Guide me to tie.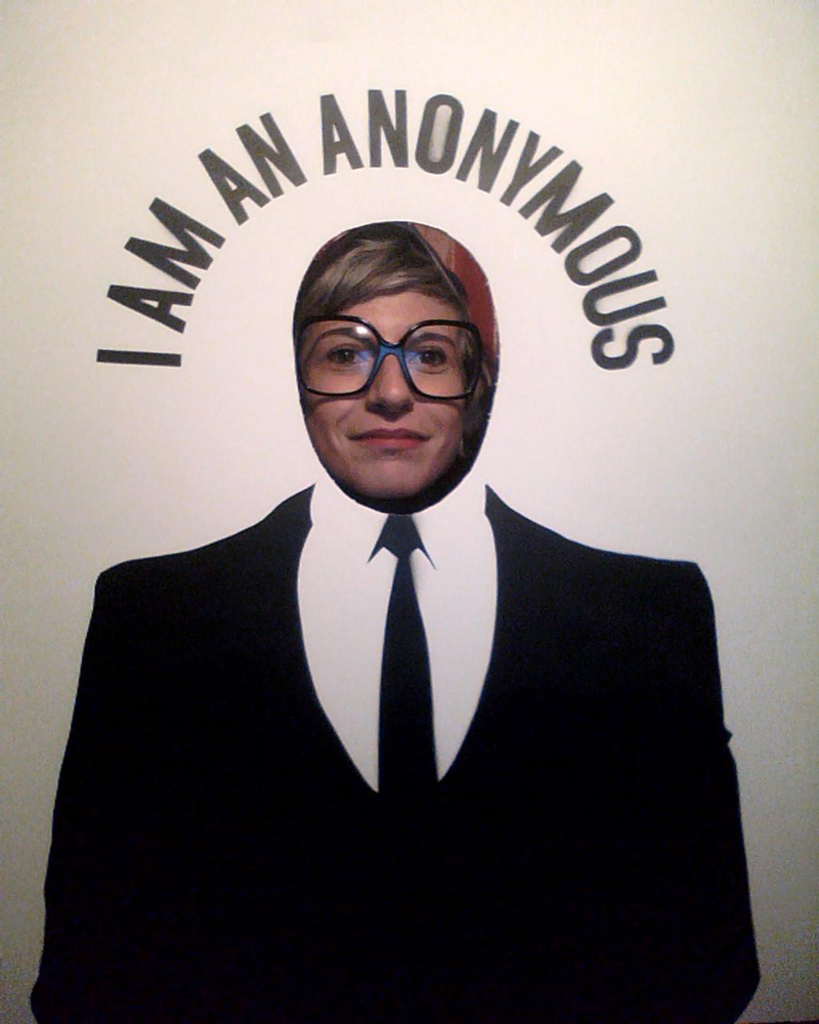
Guidance: (x1=371, y1=517, x2=443, y2=798).
